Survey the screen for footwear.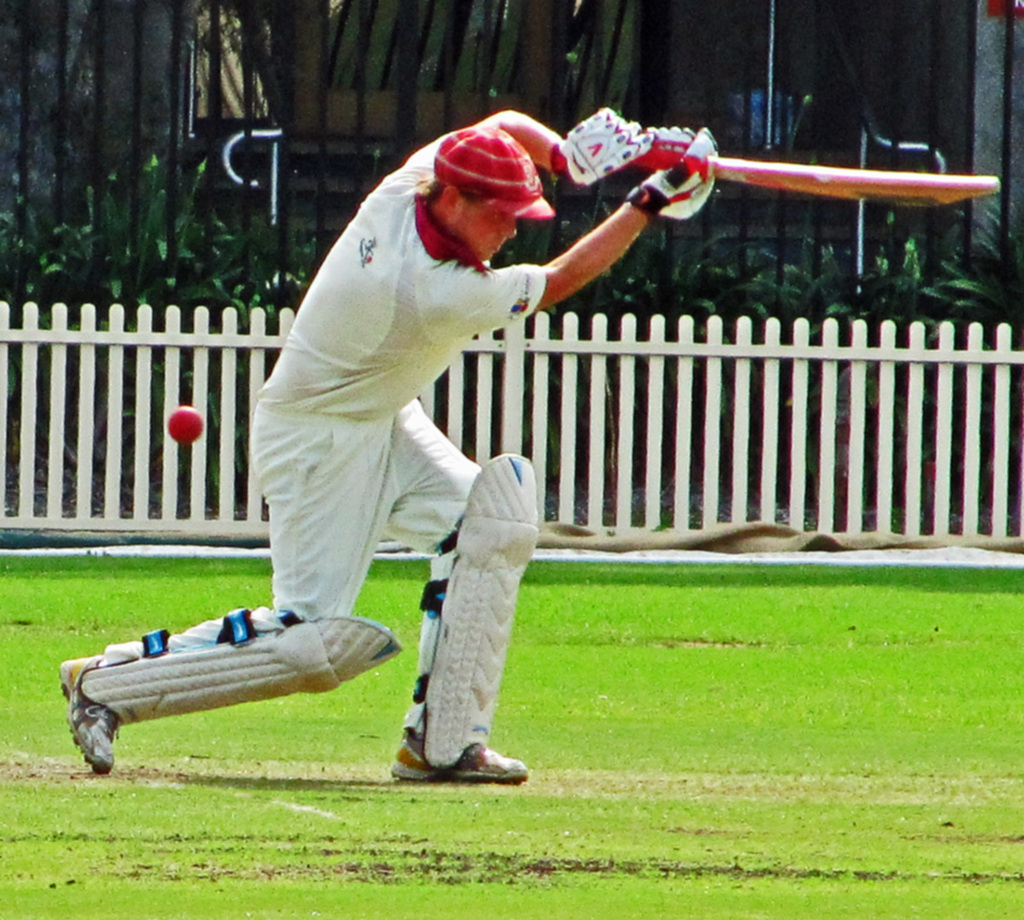
Survey found: (left=389, top=729, right=527, bottom=785).
